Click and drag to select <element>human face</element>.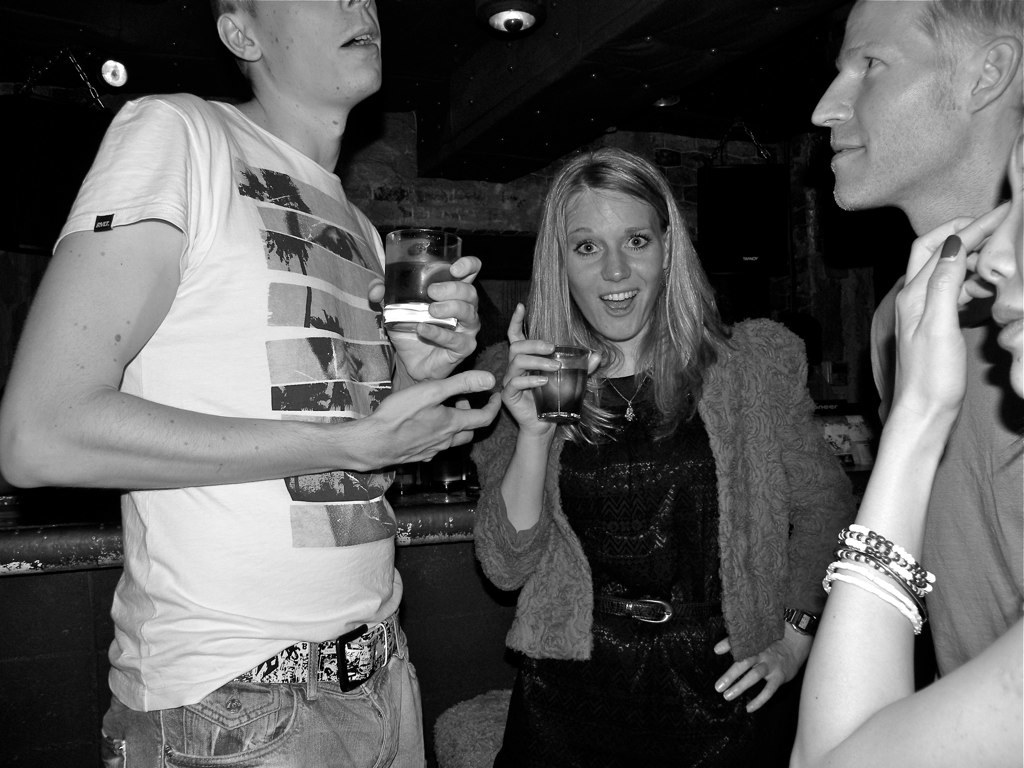
Selection: BBox(253, 0, 383, 93).
